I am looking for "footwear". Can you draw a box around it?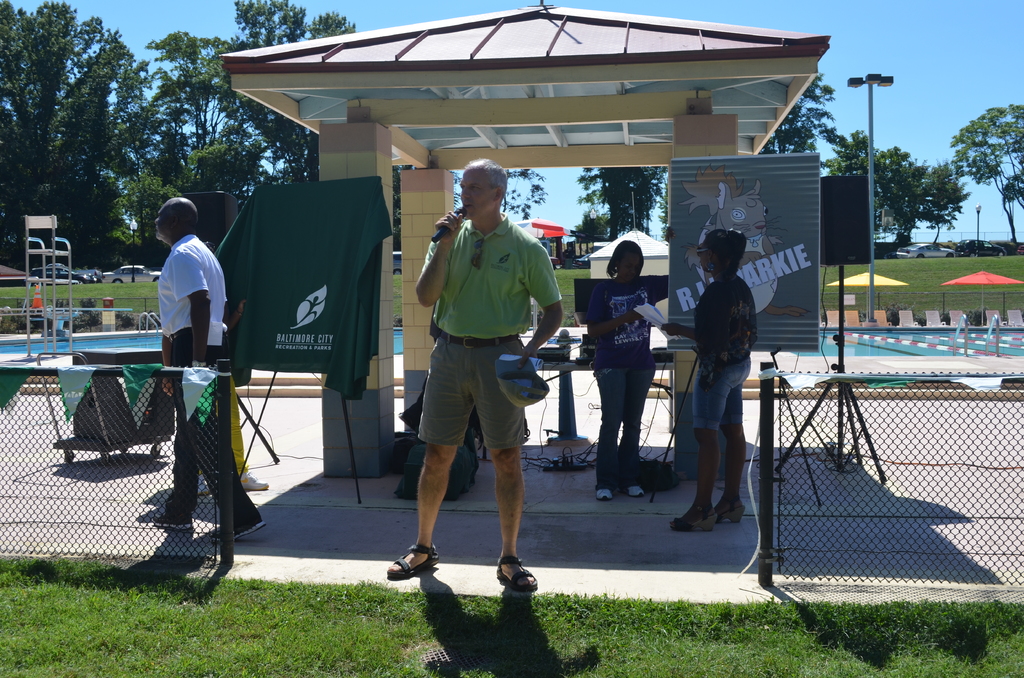
Sure, the bounding box is 214/496/268/538.
